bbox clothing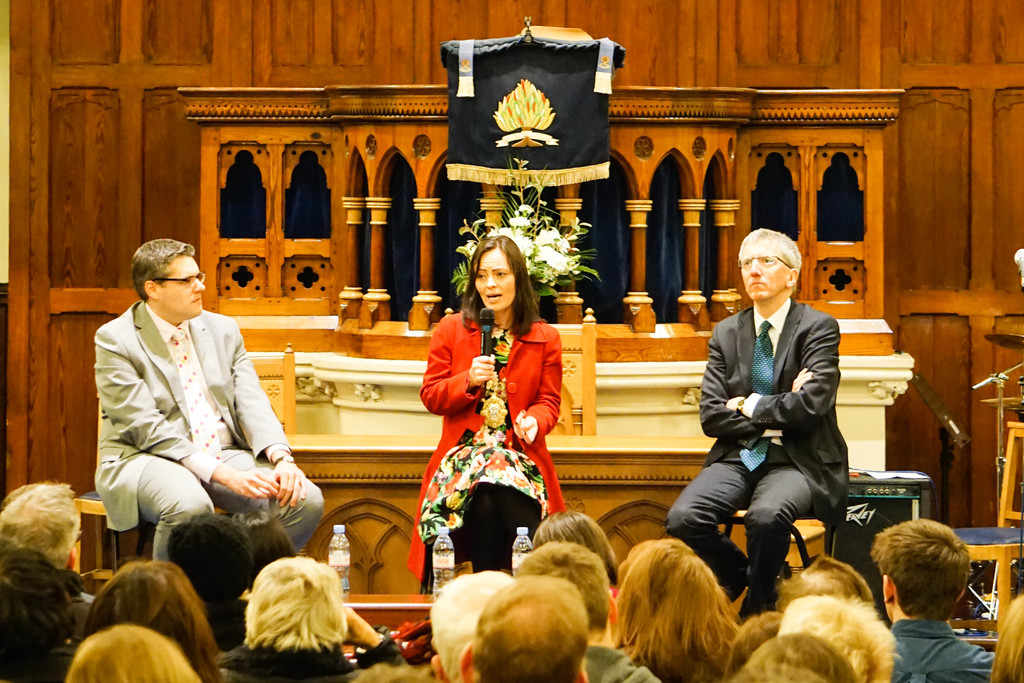
bbox(238, 585, 250, 605)
